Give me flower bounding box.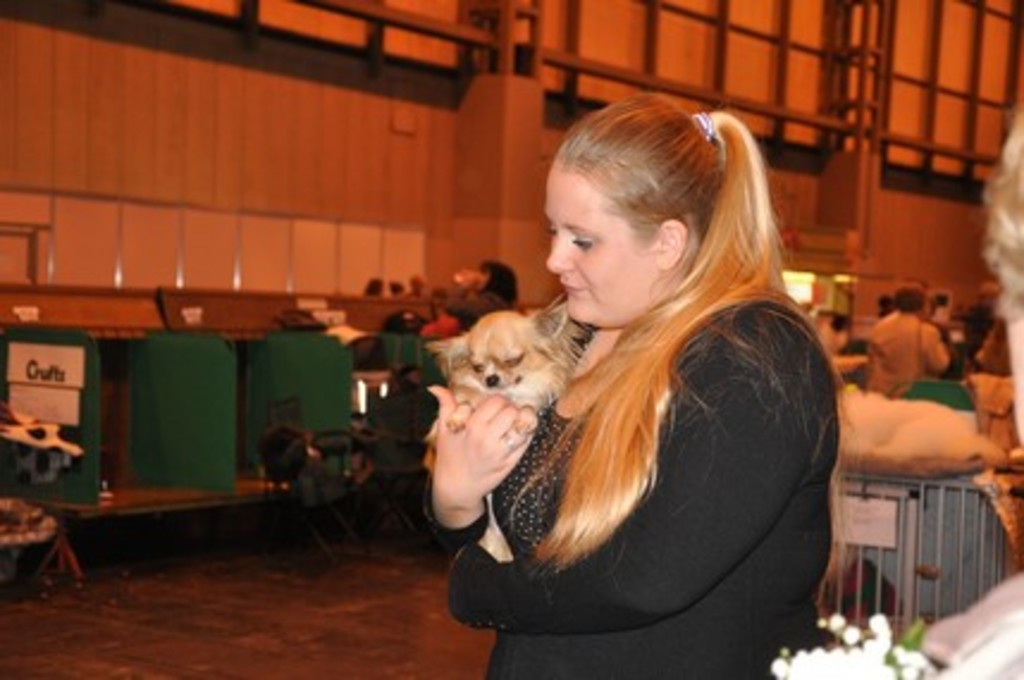
l=769, t=656, r=790, b=678.
